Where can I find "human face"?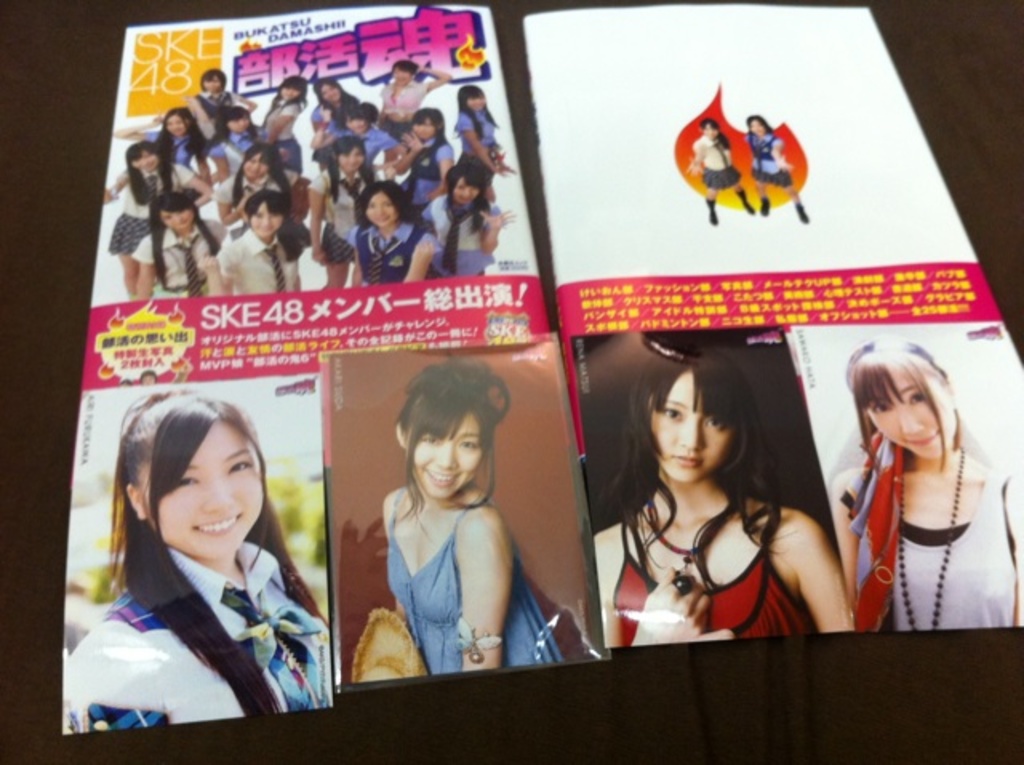
You can find it at 133, 146, 158, 174.
